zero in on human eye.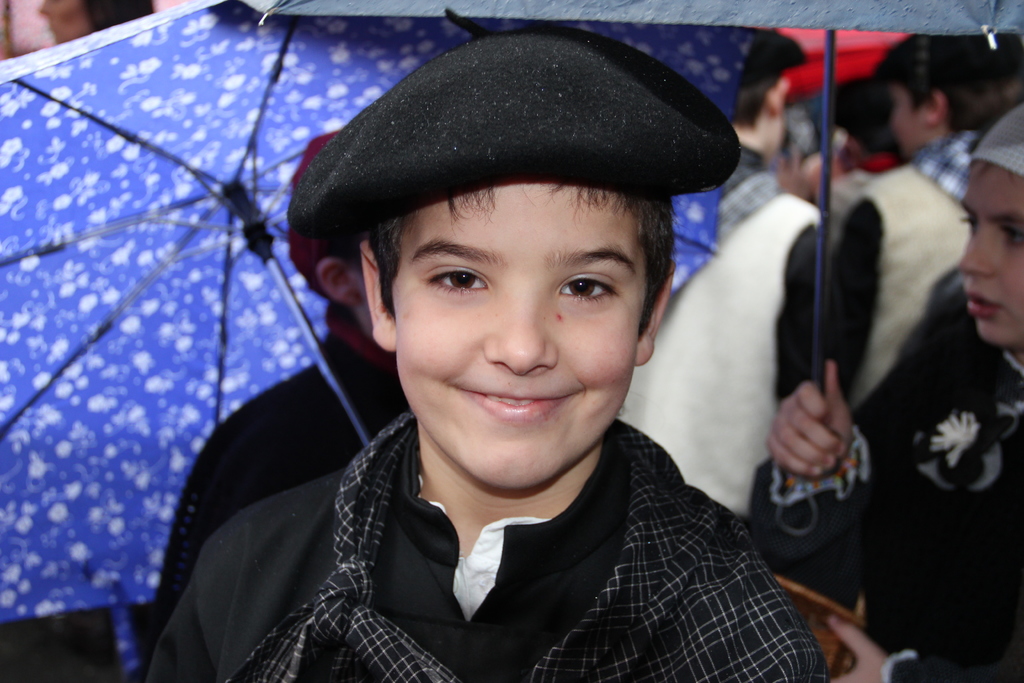
Zeroed in: locate(421, 255, 491, 297).
